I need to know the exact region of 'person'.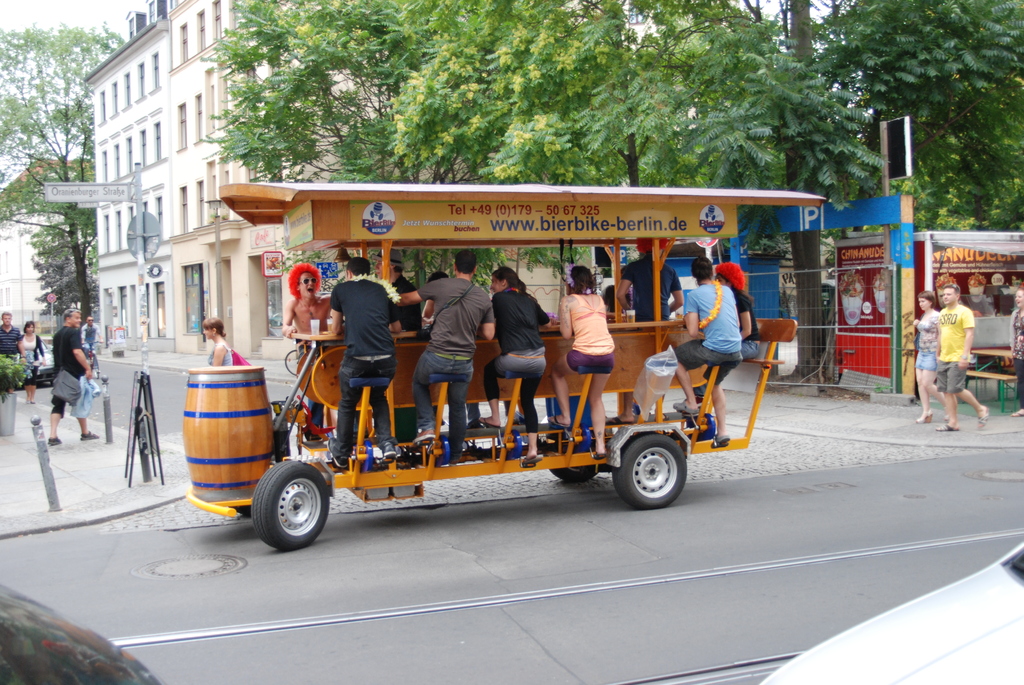
Region: 1010/285/1023/416.
